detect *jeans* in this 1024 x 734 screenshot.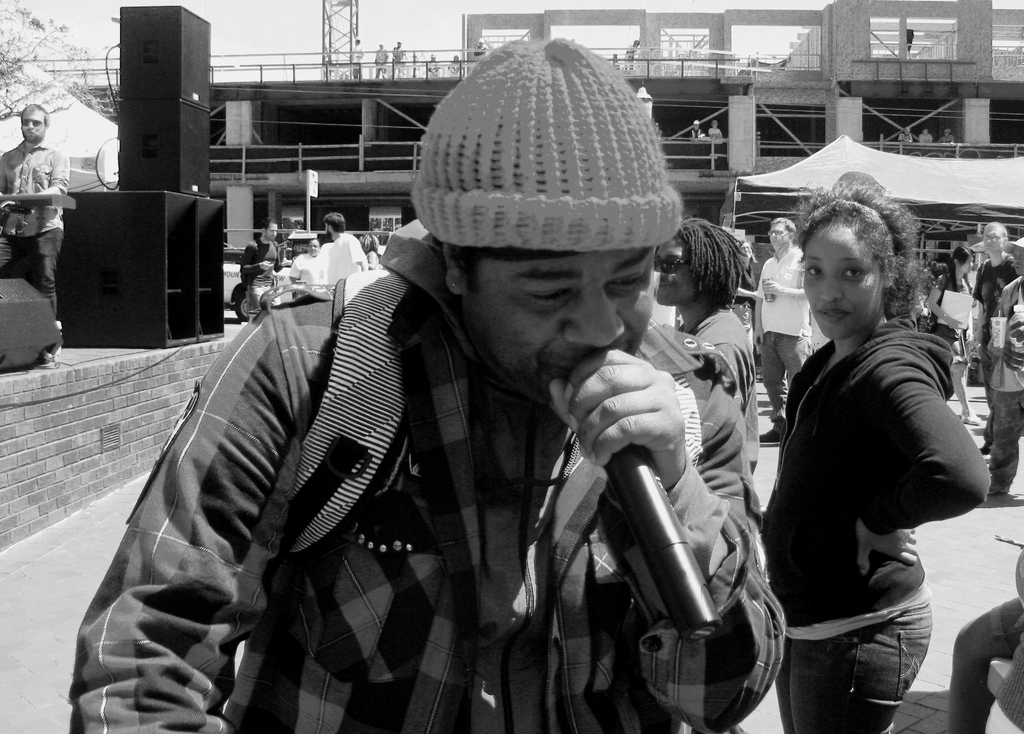
Detection: <box>772,584,945,725</box>.
